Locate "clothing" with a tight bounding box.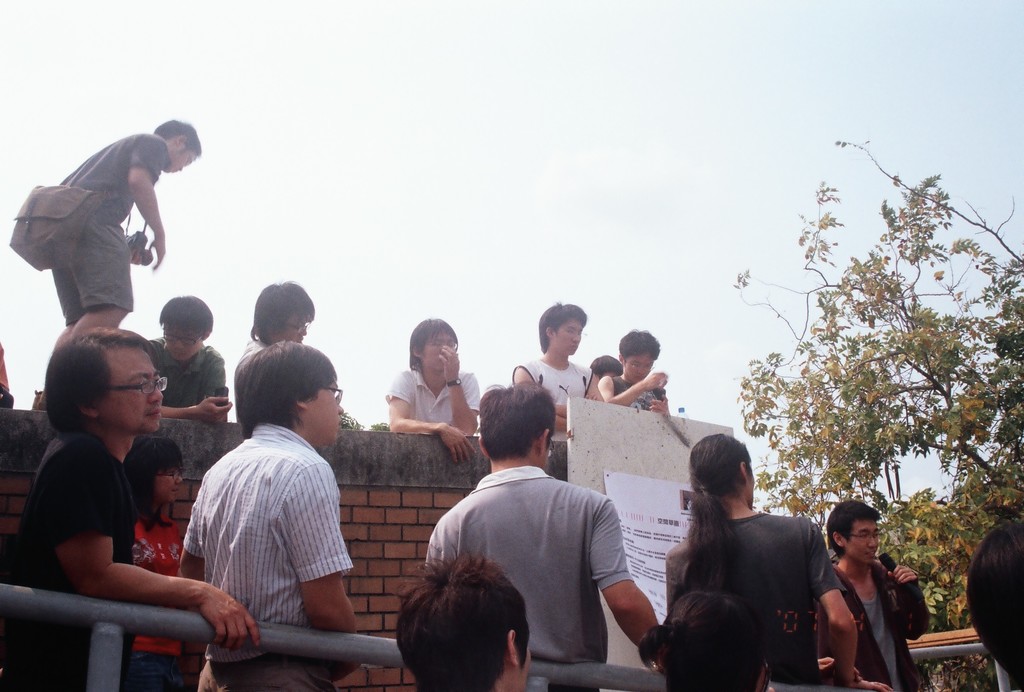
{"left": 385, "top": 366, "right": 479, "bottom": 431}.
